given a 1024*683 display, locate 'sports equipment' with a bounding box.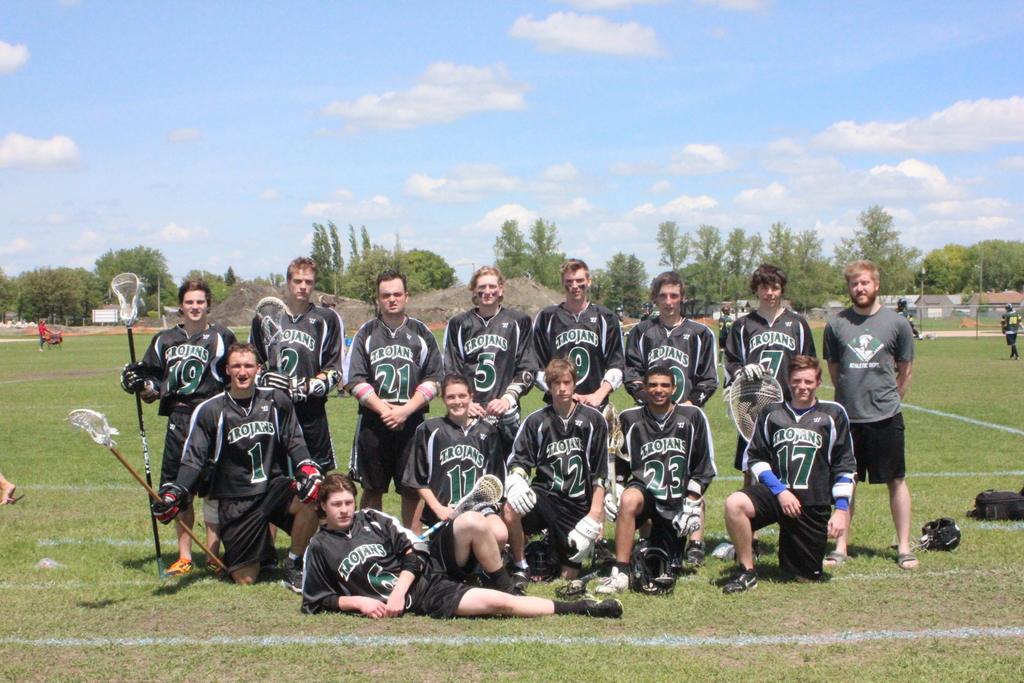
Located: [left=420, top=475, right=504, bottom=537].
